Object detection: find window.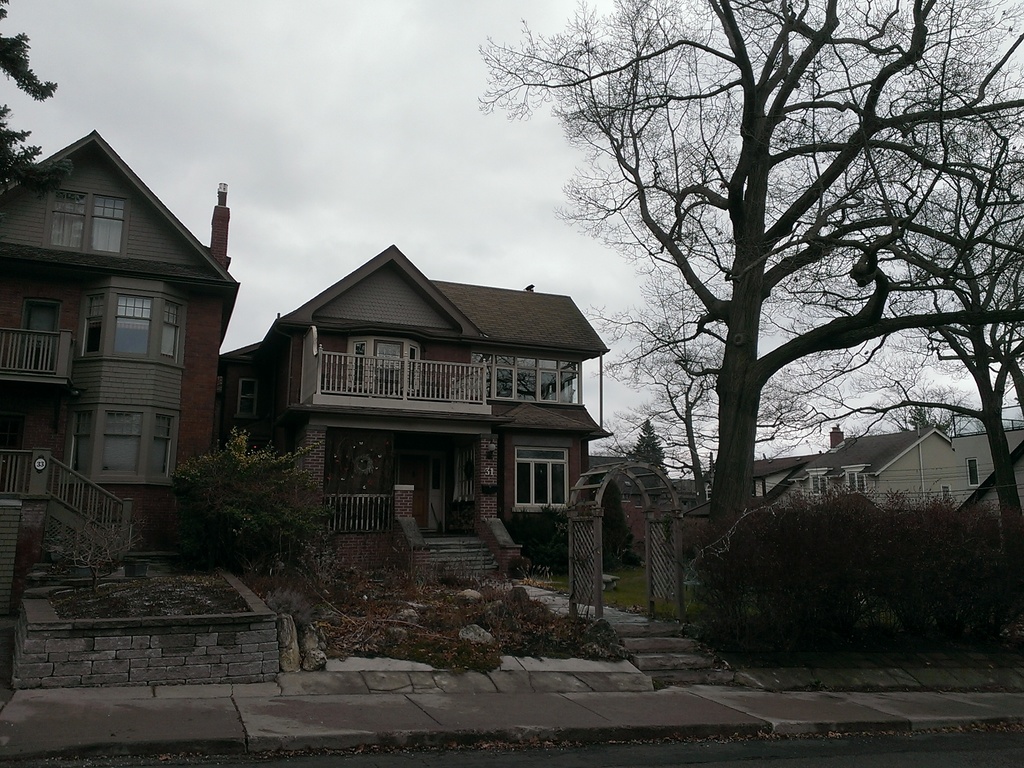
237,378,259,418.
